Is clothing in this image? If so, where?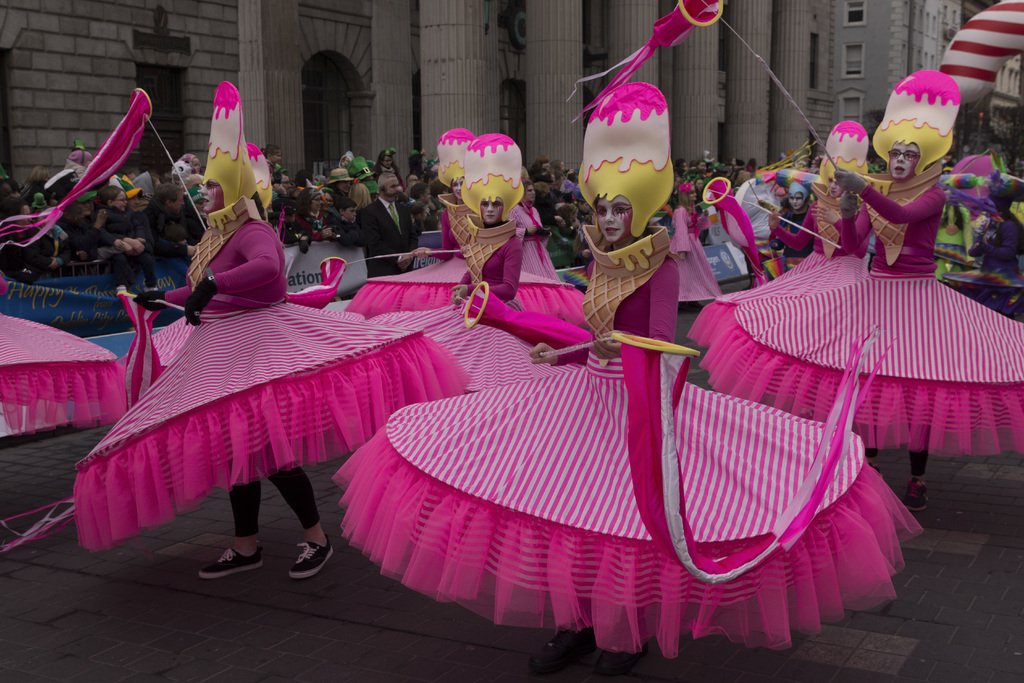
Yes, at region(966, 205, 1023, 271).
